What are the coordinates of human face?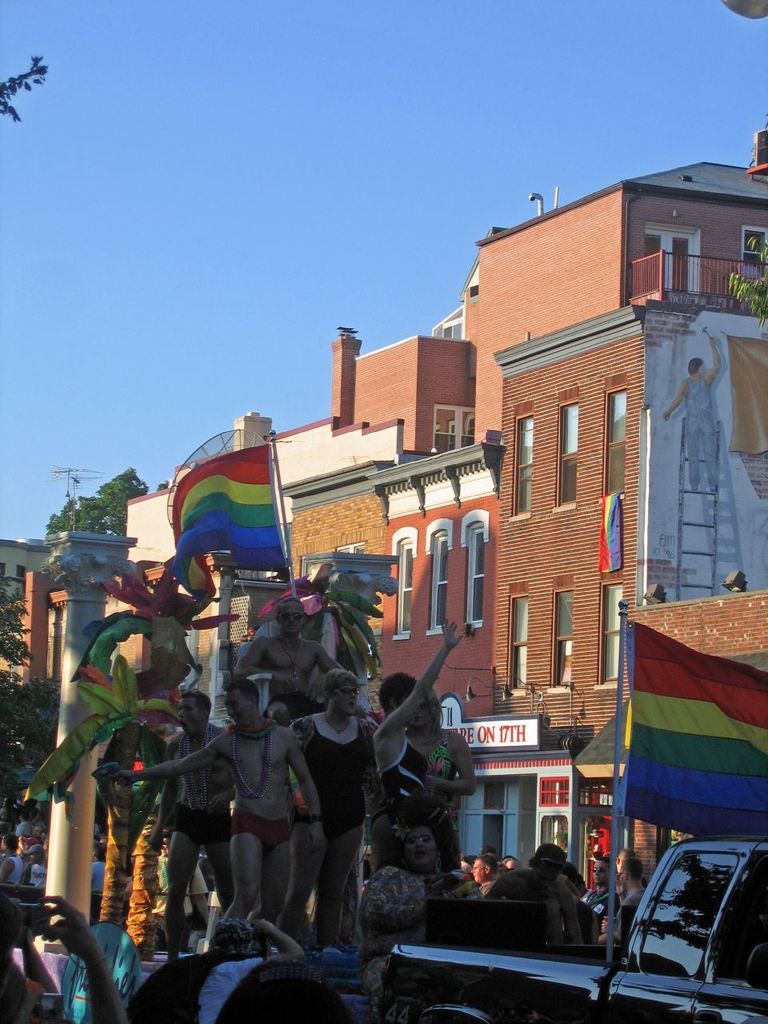
{"x1": 334, "y1": 686, "x2": 357, "y2": 713}.
